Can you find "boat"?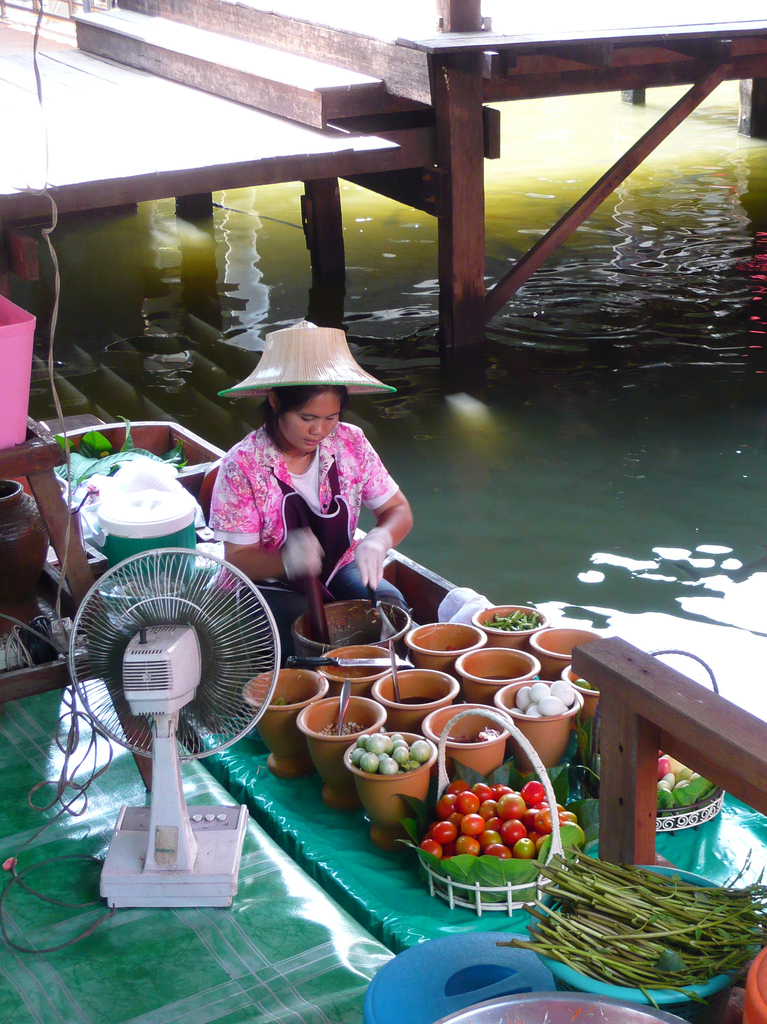
Yes, bounding box: [0, 417, 766, 1023].
